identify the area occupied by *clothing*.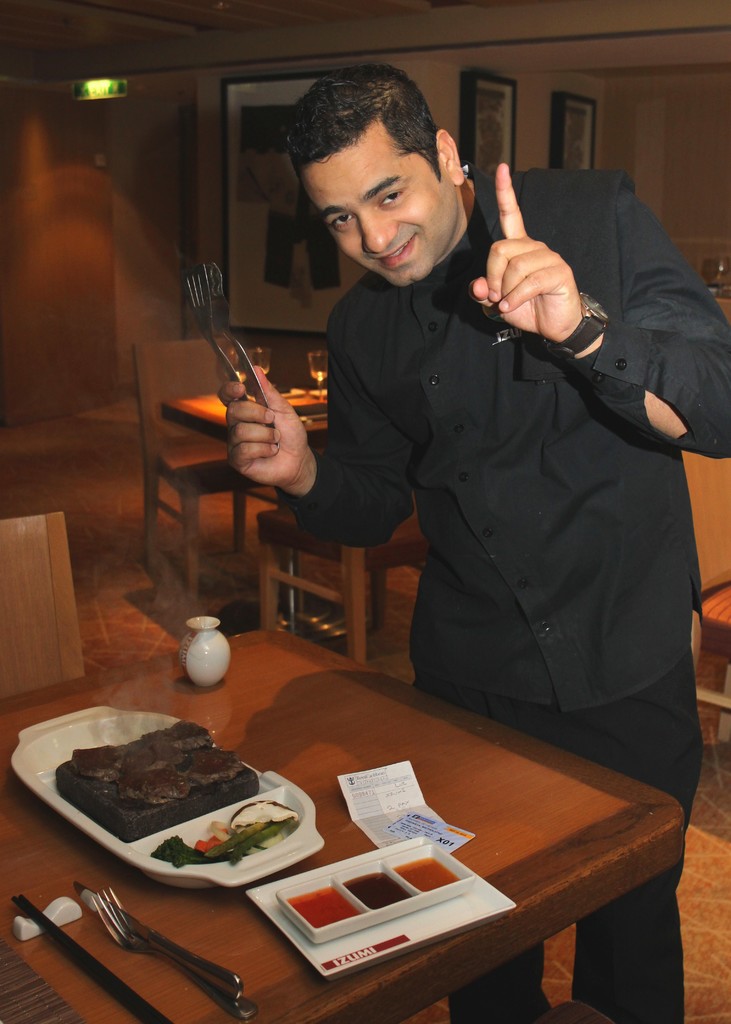
Area: 237, 143, 694, 815.
